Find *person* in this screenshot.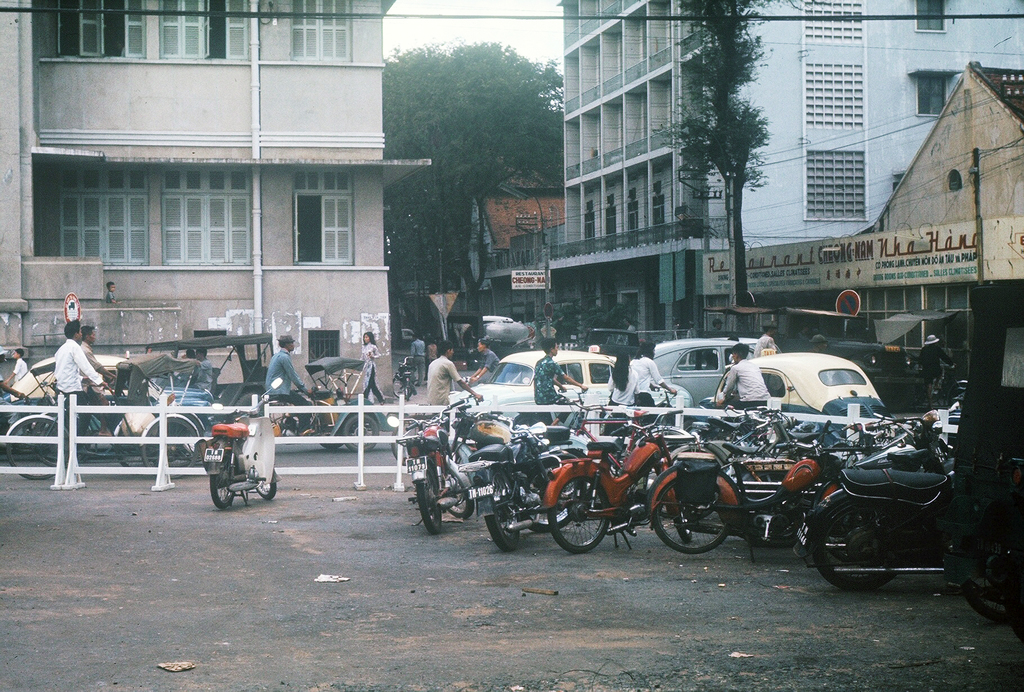
The bounding box for *person* is left=0, top=346, right=27, bottom=400.
